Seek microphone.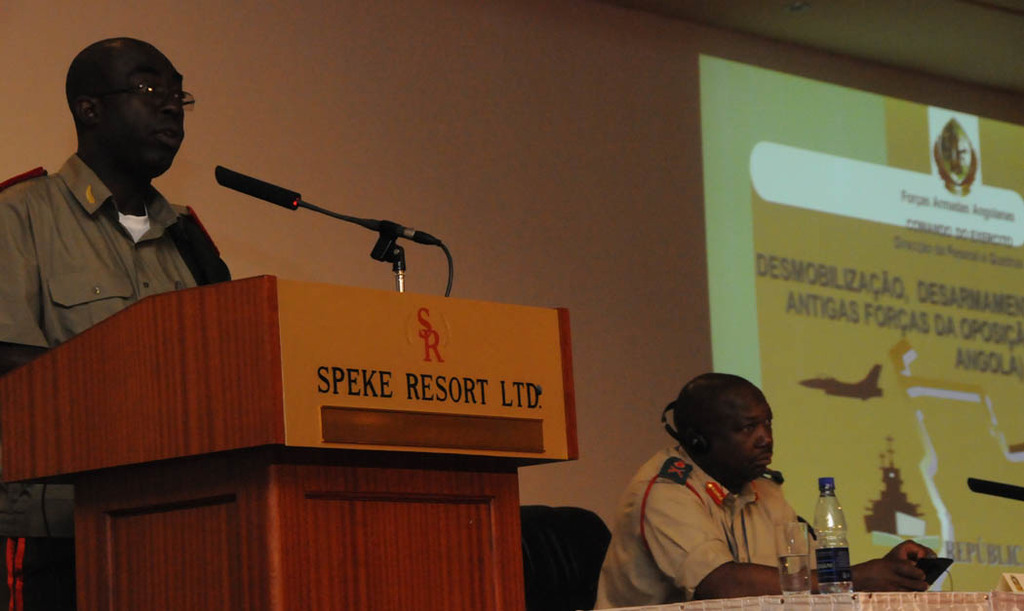
crop(199, 164, 310, 225).
